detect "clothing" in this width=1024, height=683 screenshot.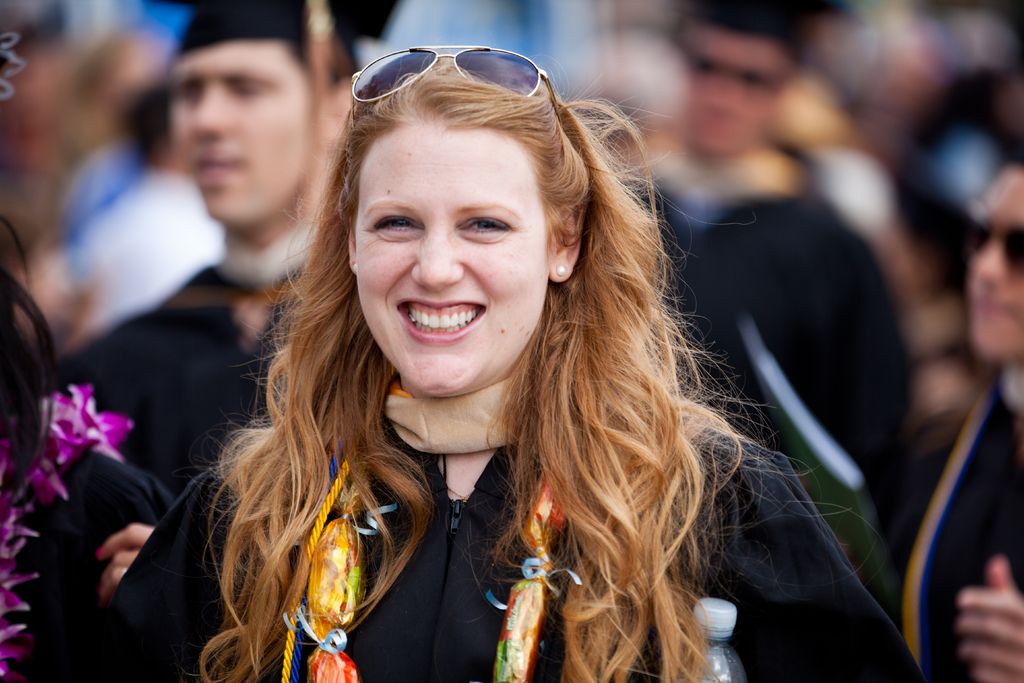
Detection: left=0, top=447, right=178, bottom=682.
